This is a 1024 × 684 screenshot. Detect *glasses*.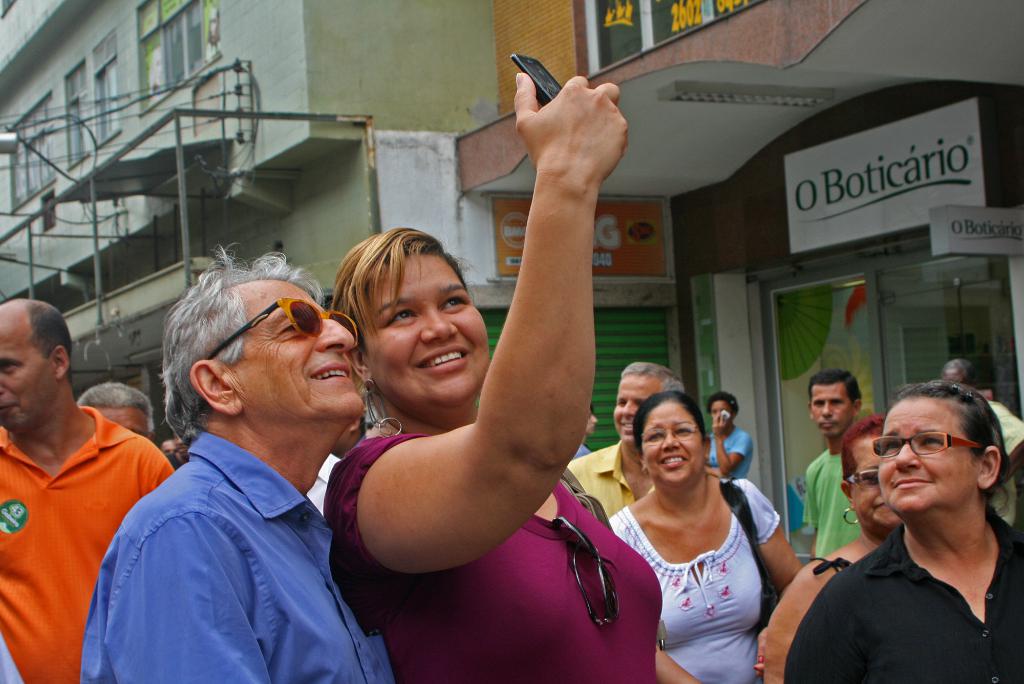
(x1=846, y1=469, x2=879, y2=488).
